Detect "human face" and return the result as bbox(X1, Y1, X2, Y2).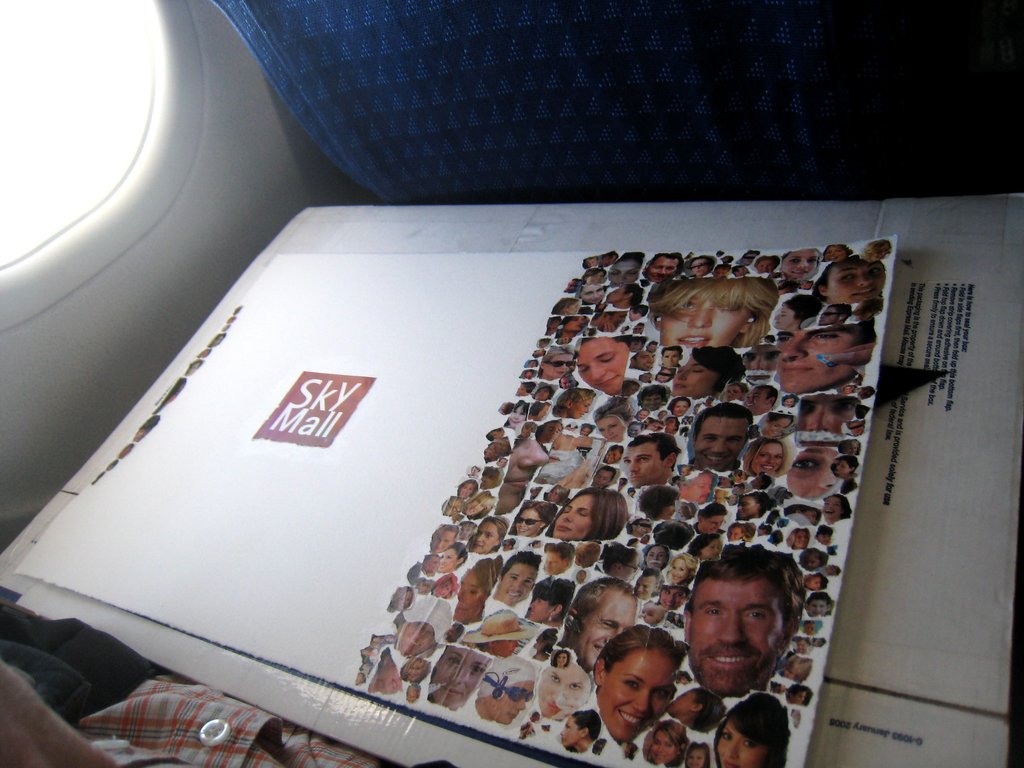
bbox(468, 520, 502, 549).
